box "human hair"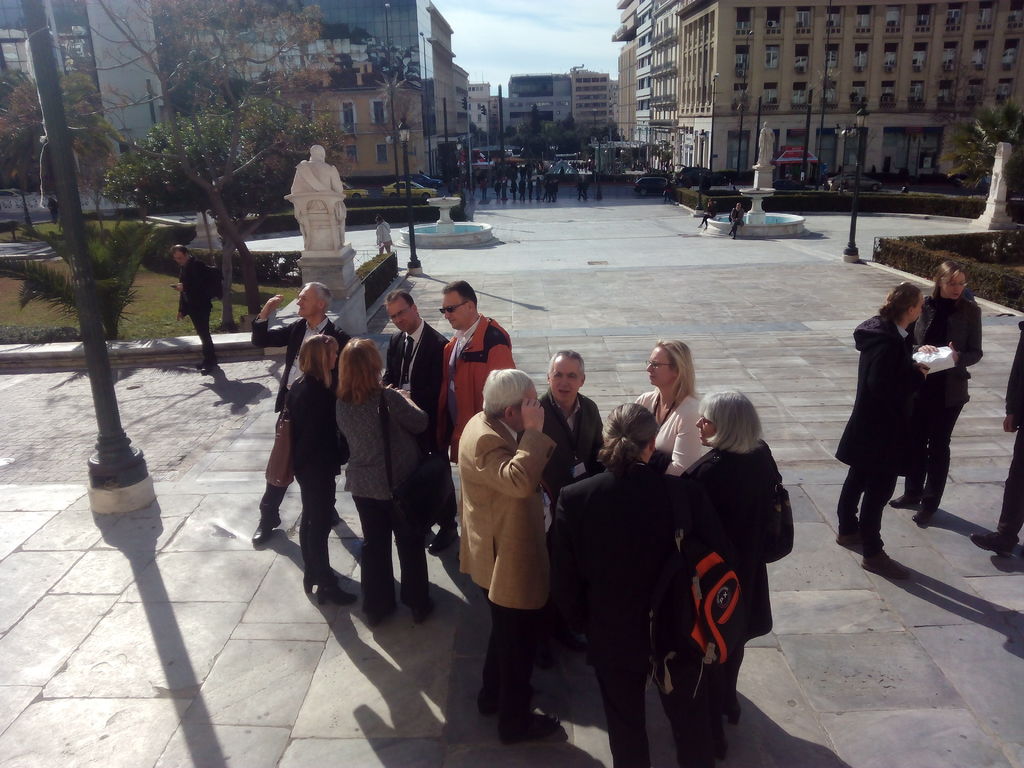
{"left": 336, "top": 335, "right": 381, "bottom": 402}
